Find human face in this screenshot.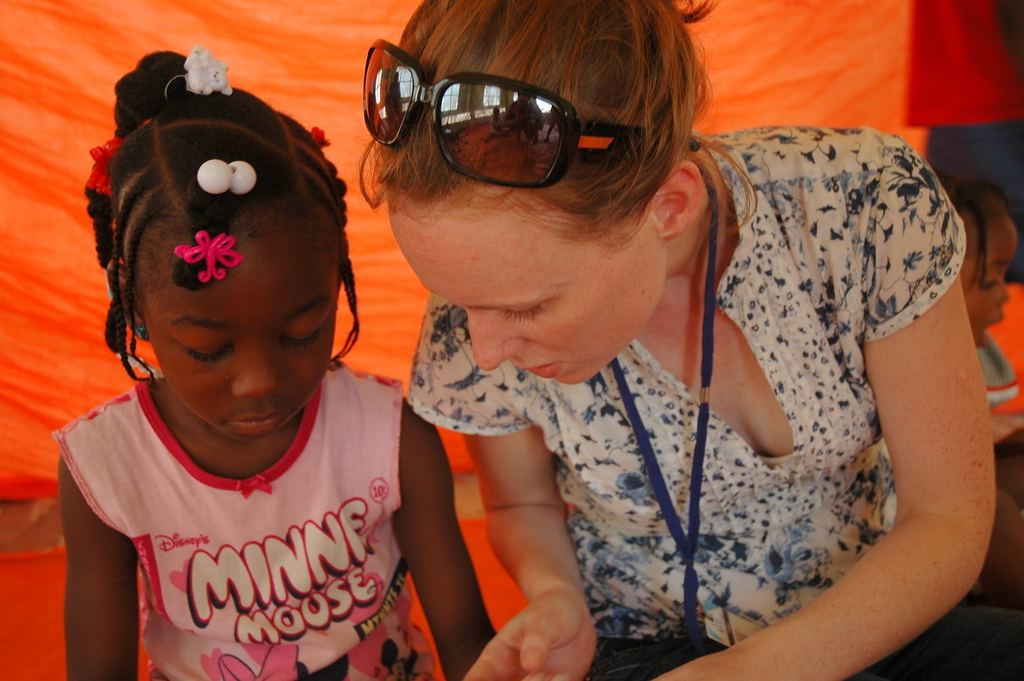
The bounding box for human face is detection(148, 238, 337, 440).
